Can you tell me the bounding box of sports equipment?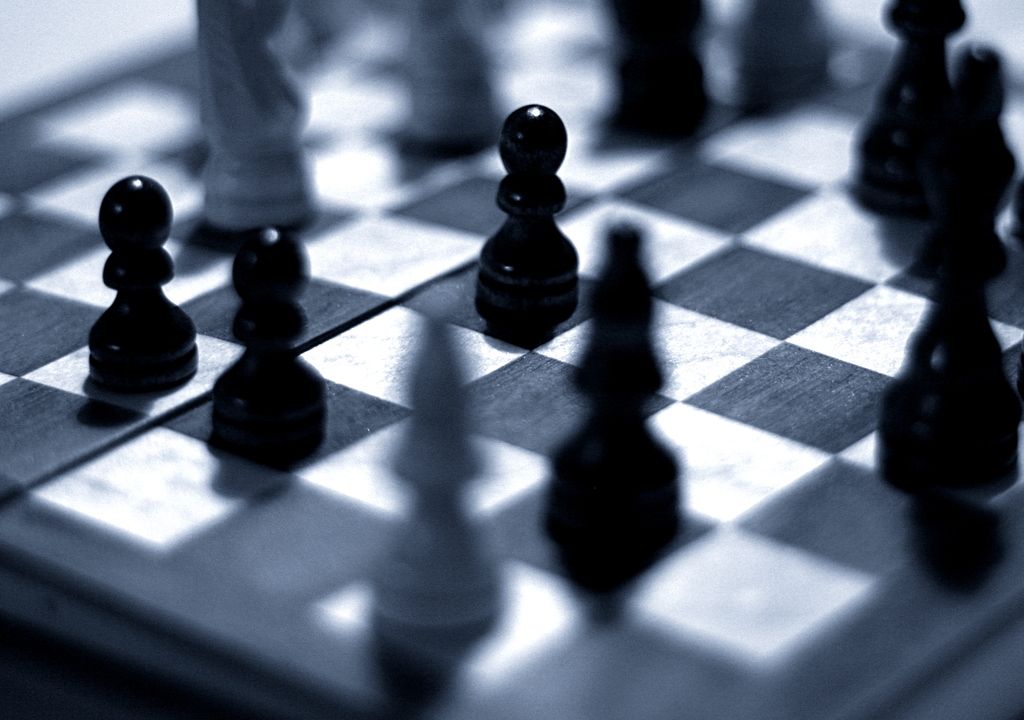
83 170 200 402.
